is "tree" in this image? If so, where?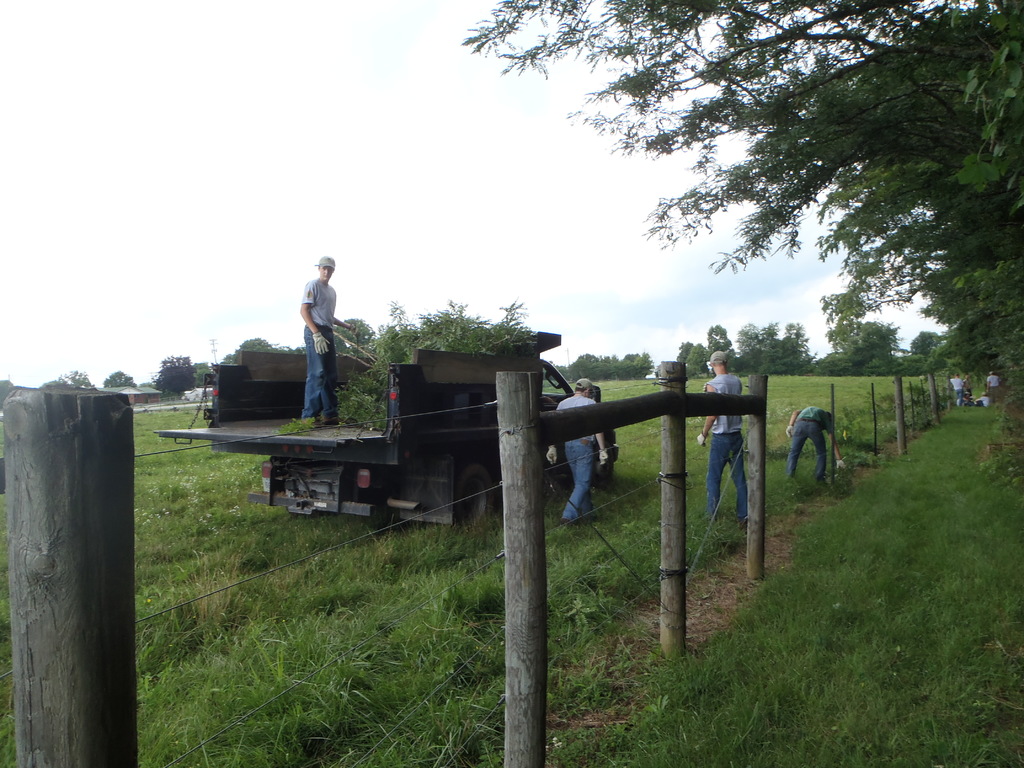
Yes, at box(637, 346, 651, 380).
